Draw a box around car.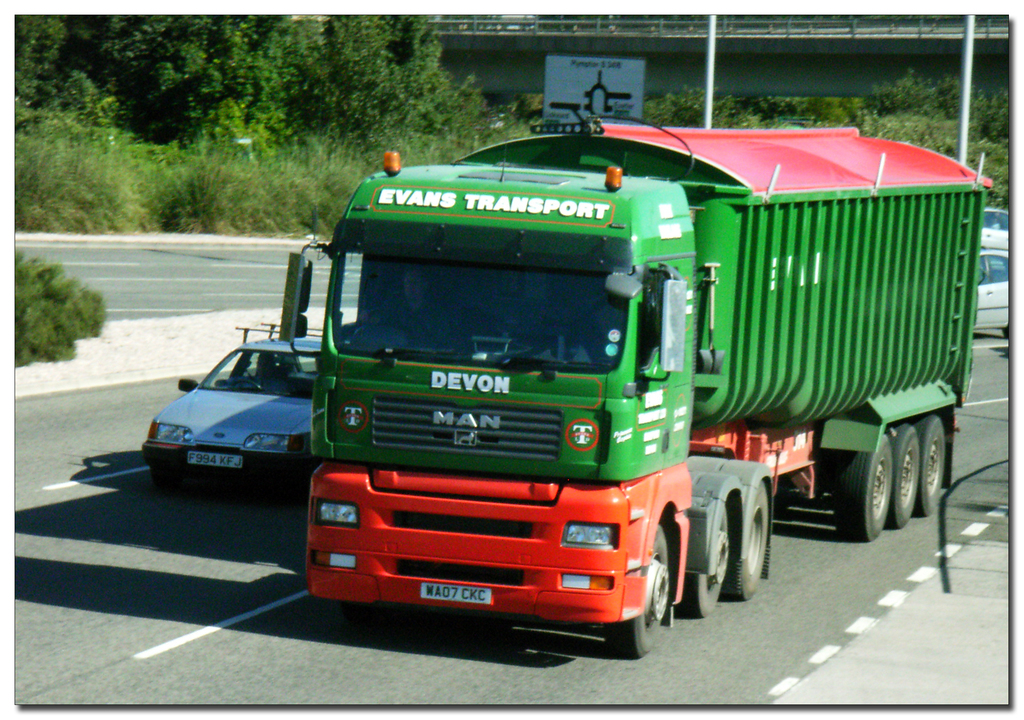
[left=147, top=338, right=334, bottom=491].
